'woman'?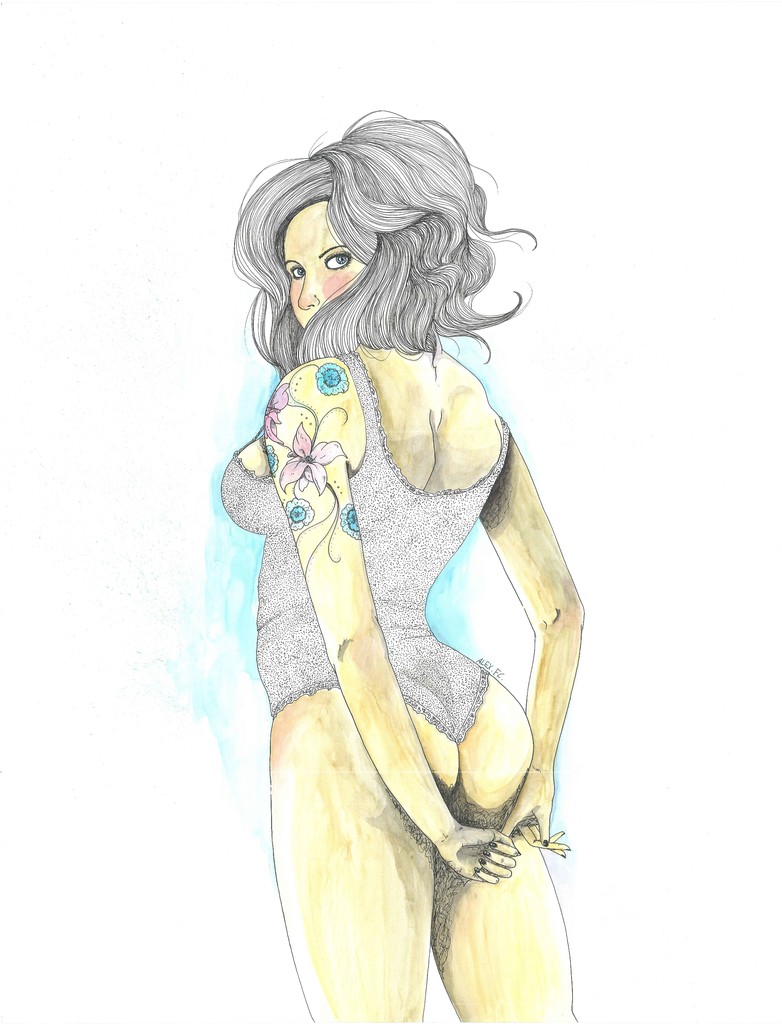
184/87/628/1023
